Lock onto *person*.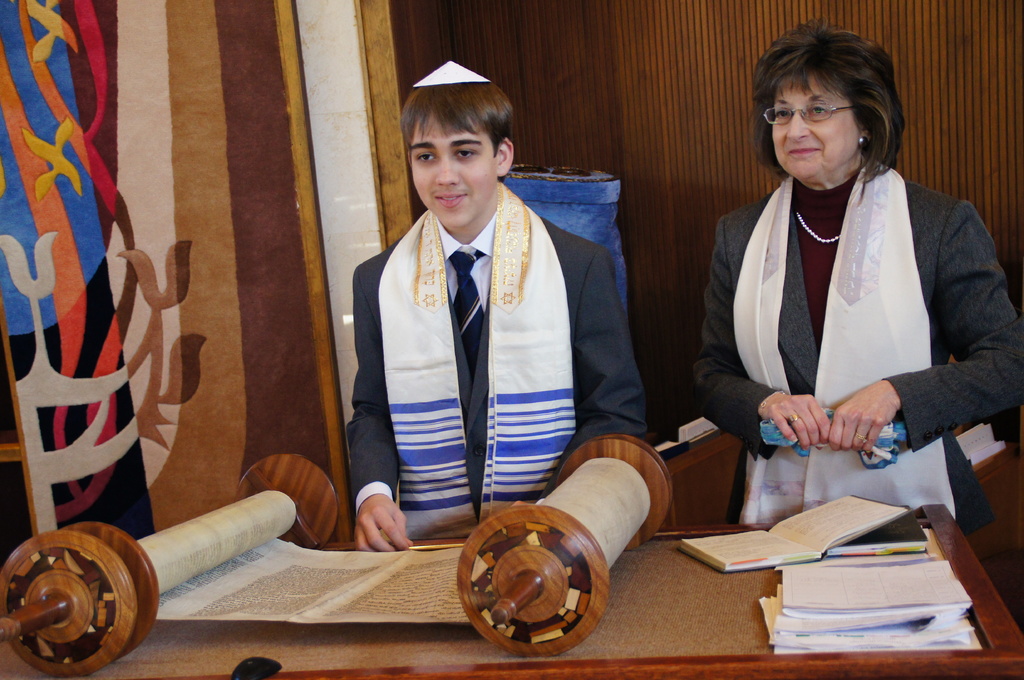
Locked: (340, 56, 660, 553).
